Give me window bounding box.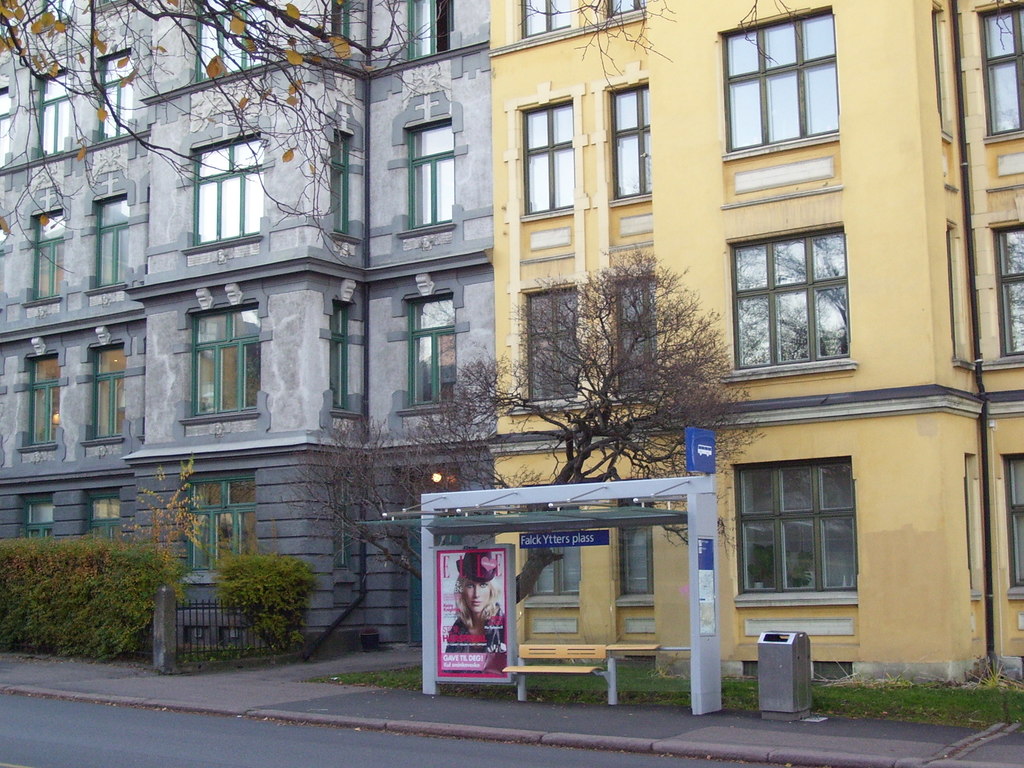
x1=330 y1=300 x2=350 y2=415.
